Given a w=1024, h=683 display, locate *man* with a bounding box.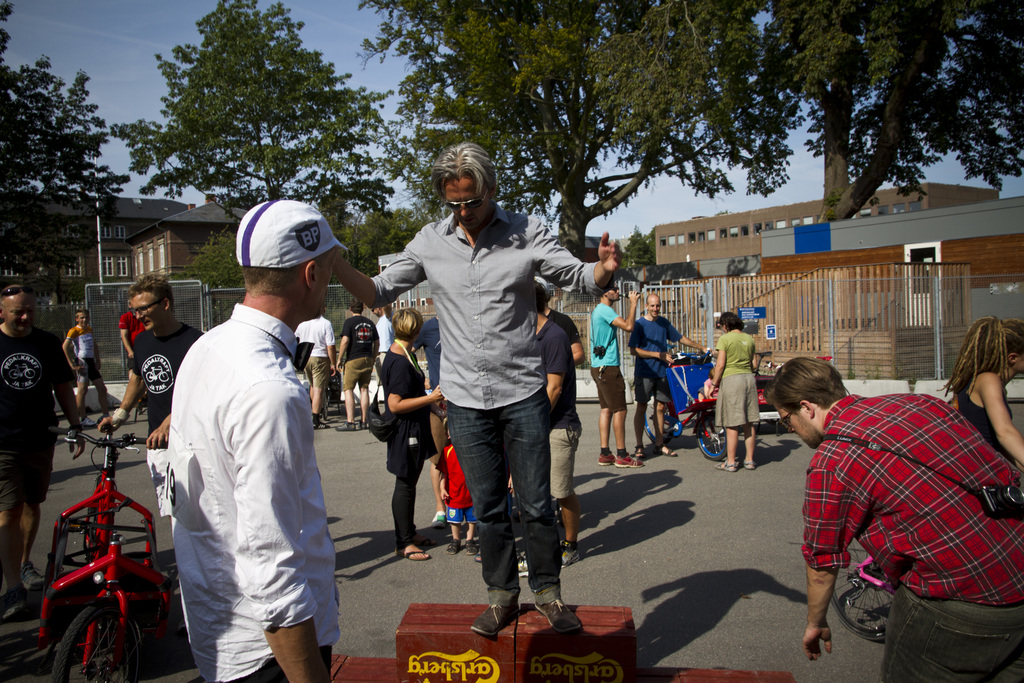
Located: <region>95, 268, 200, 591</region>.
